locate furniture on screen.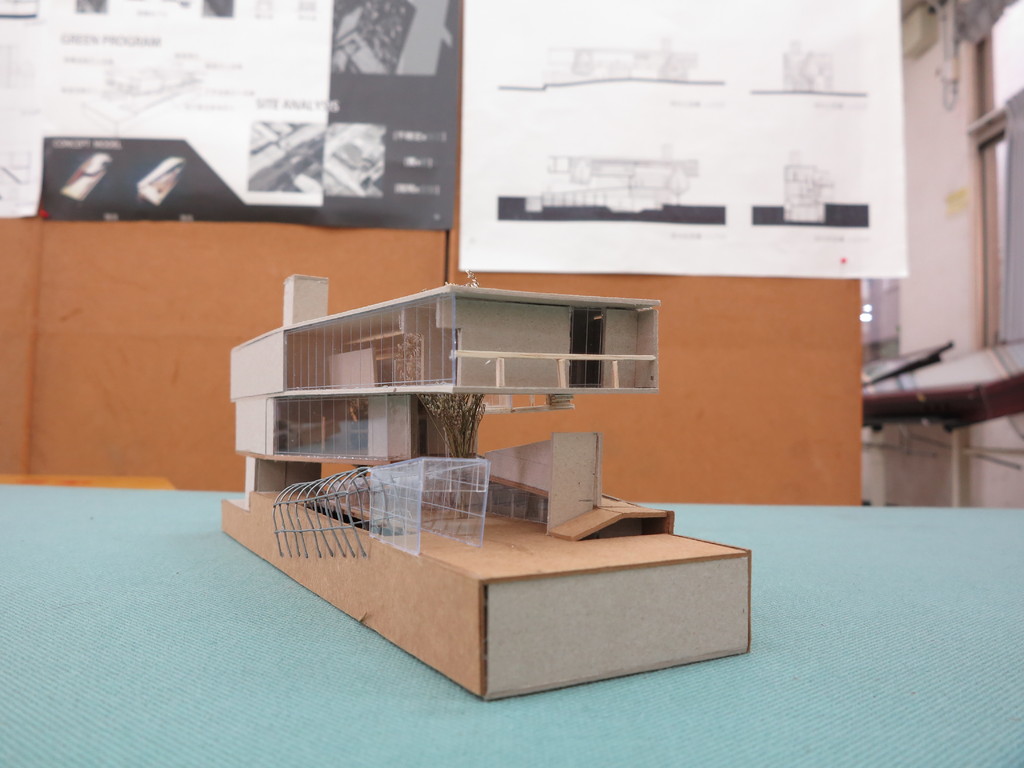
On screen at x1=0 y1=483 x2=1023 y2=767.
